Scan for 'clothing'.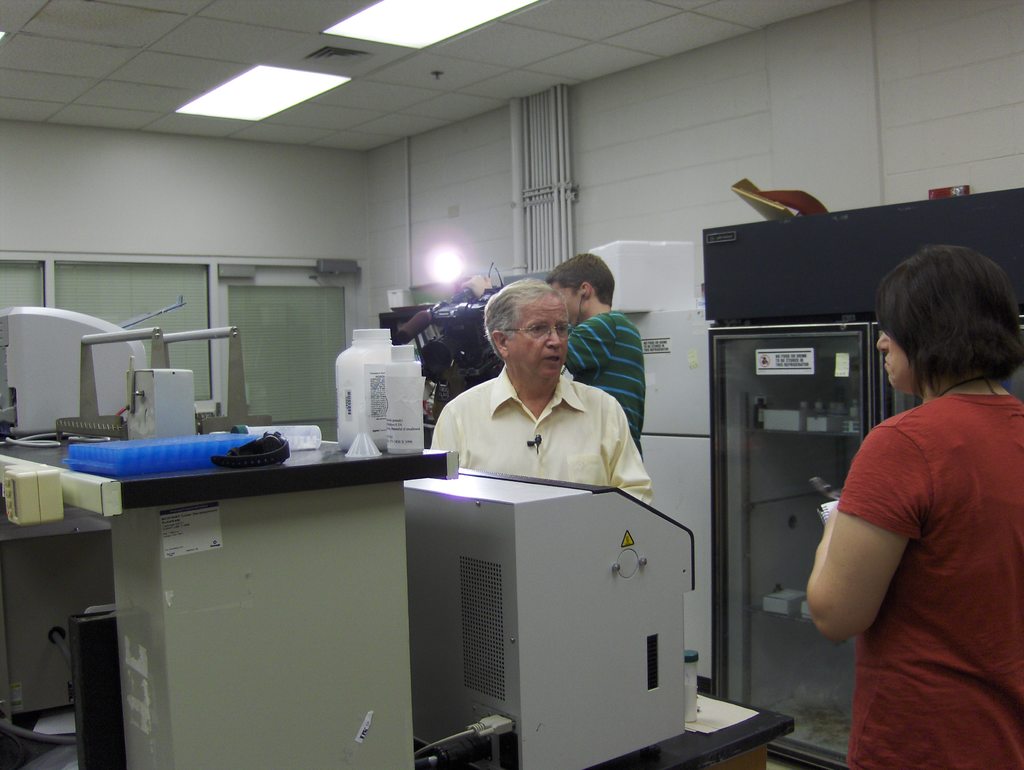
Scan result: detection(560, 313, 634, 451).
